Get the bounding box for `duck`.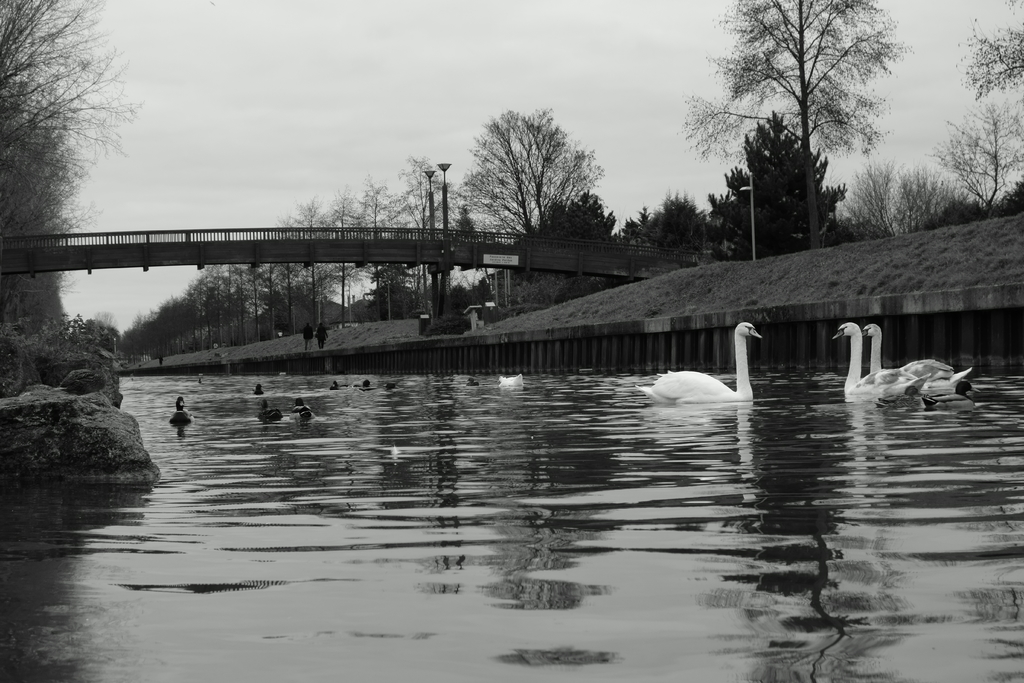
(left=827, top=323, right=932, bottom=413).
